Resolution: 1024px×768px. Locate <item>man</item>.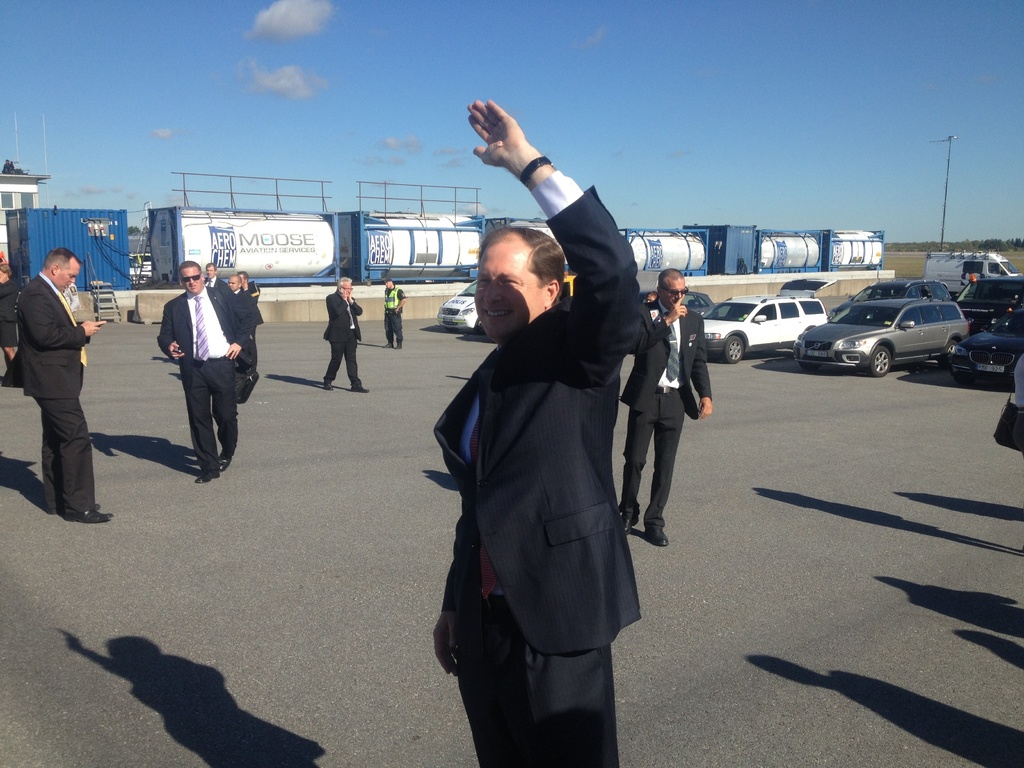
x1=218, y1=266, x2=273, y2=407.
